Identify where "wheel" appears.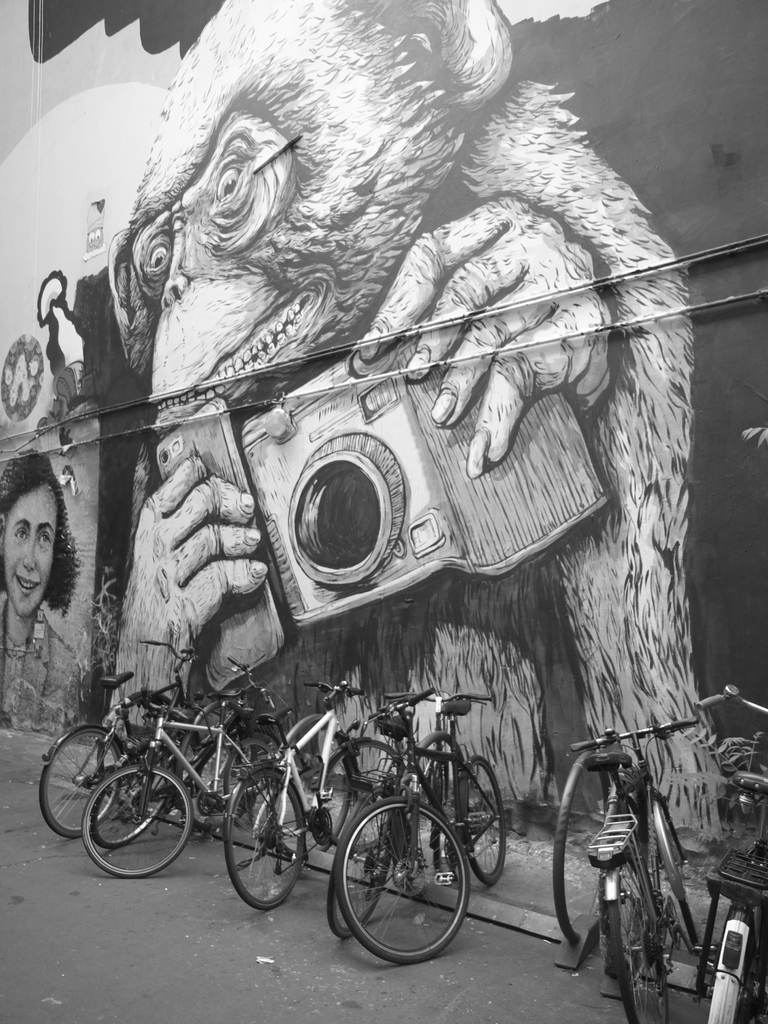
Appears at bbox(651, 796, 703, 953).
